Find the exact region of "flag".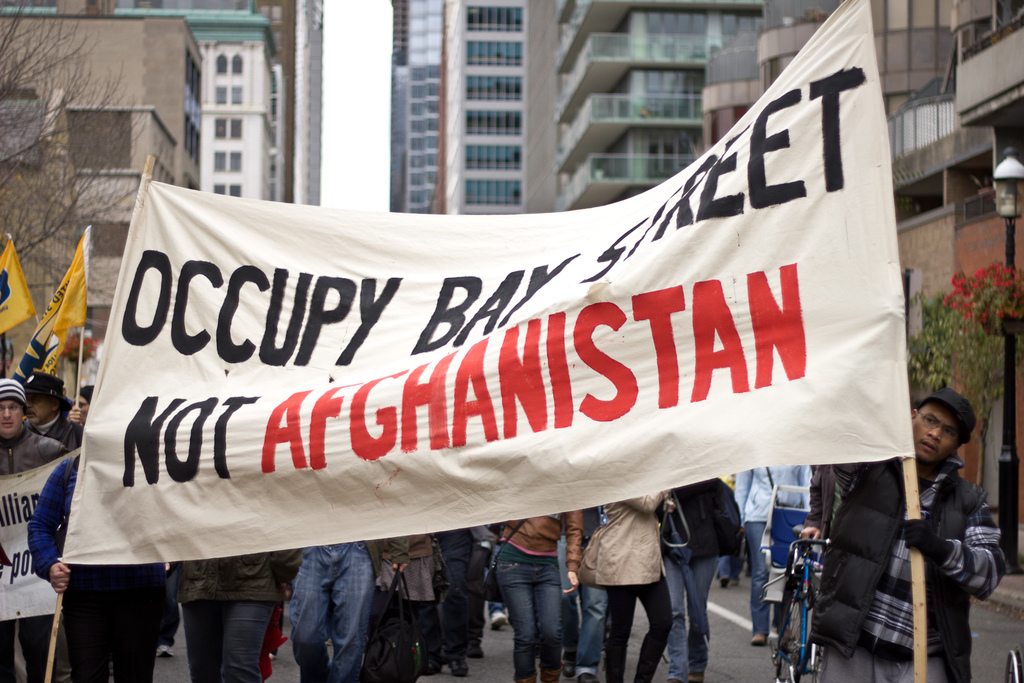
Exact region: pyautogui.locateOnScreen(9, 230, 90, 387).
